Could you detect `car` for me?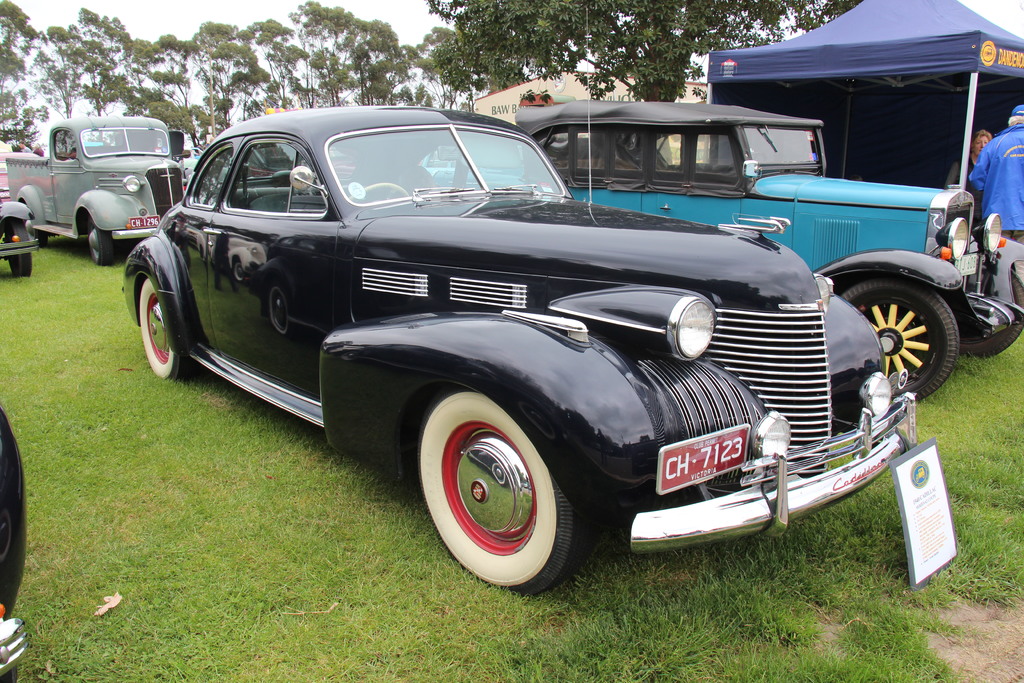
Detection result: <bbox>0, 148, 43, 199</bbox>.
